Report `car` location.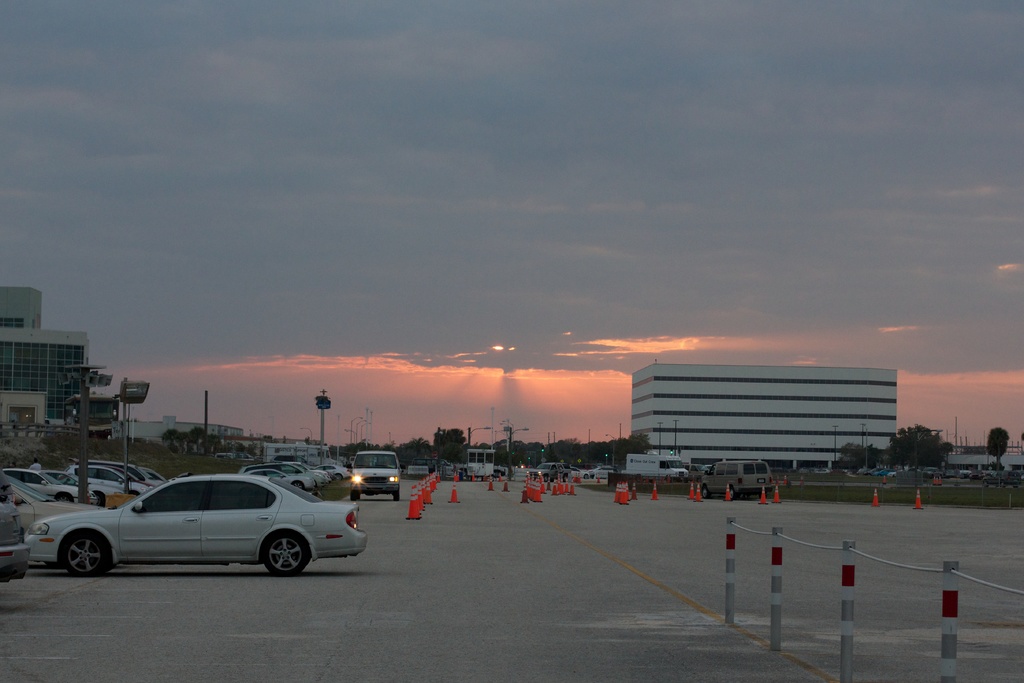
Report: 28:477:371:575.
